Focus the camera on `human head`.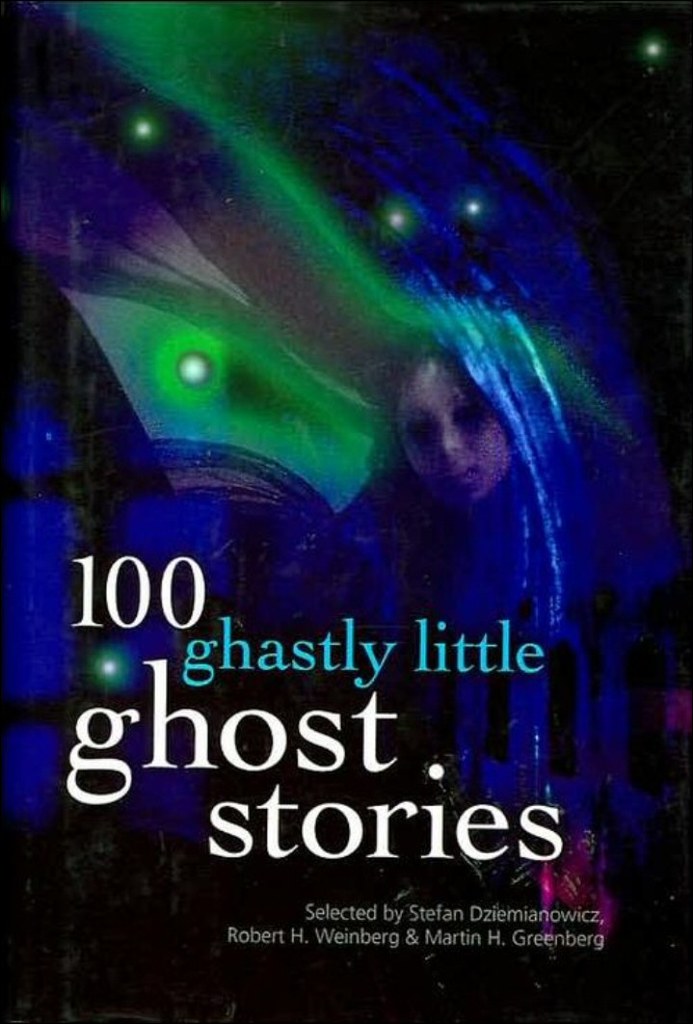
Focus region: box=[396, 338, 503, 499].
